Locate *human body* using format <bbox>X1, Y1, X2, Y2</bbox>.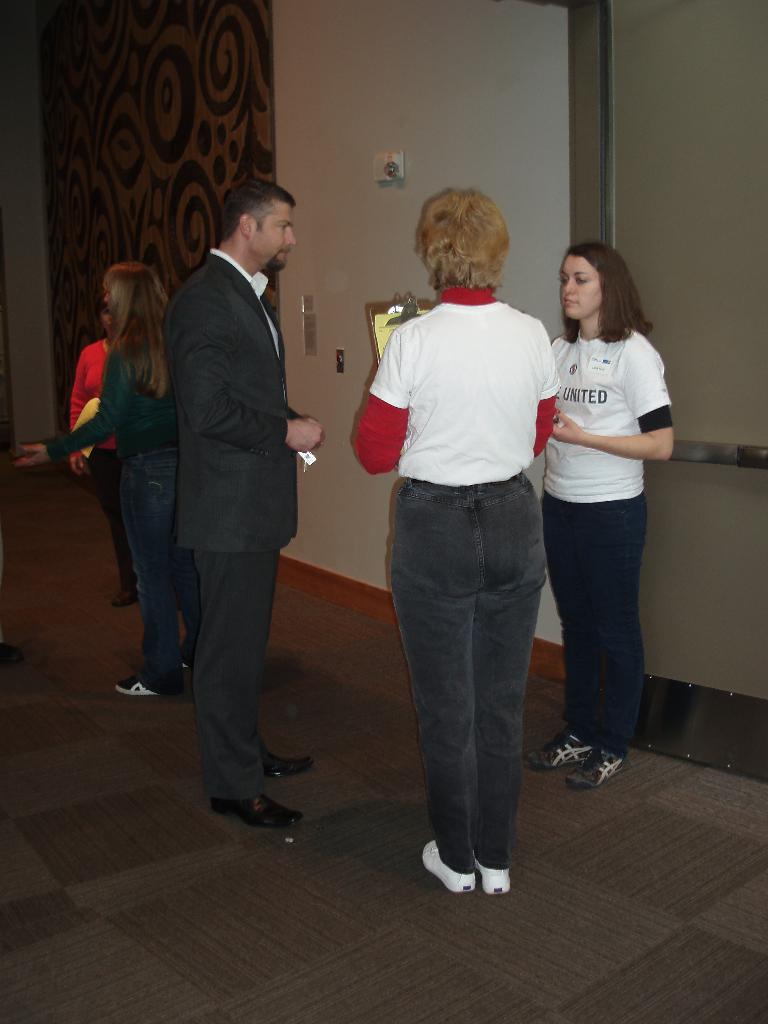
<bbox>163, 173, 328, 832</bbox>.
